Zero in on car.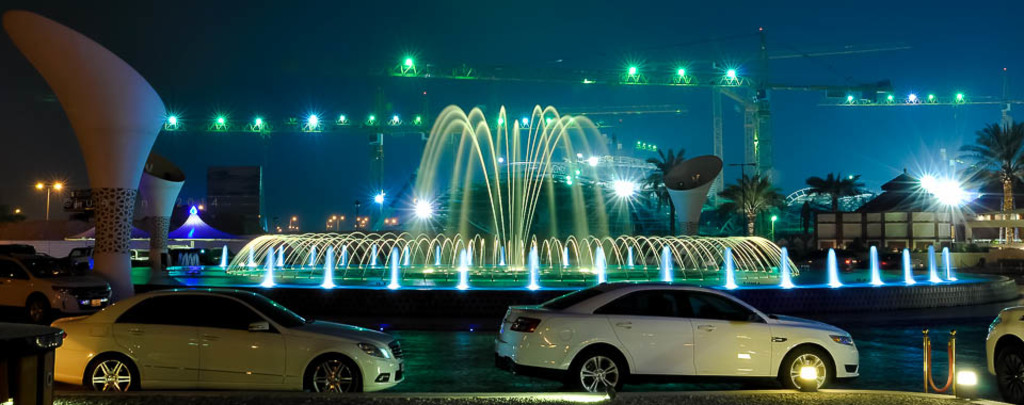
Zeroed in: pyautogui.locateOnScreen(988, 304, 1023, 402).
